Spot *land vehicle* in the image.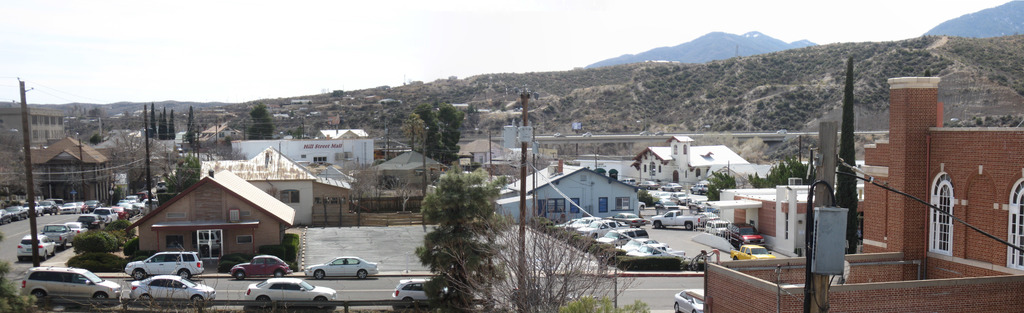
*land vehicle* found at [x1=686, y1=197, x2=719, y2=213].
